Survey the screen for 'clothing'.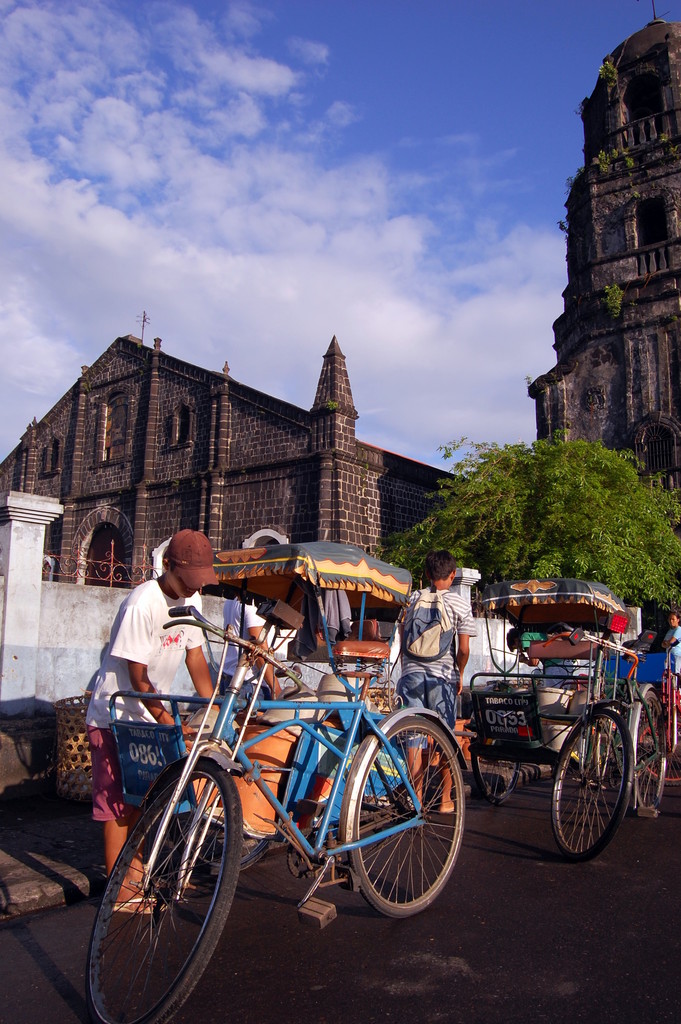
Survey found: 79, 568, 196, 734.
